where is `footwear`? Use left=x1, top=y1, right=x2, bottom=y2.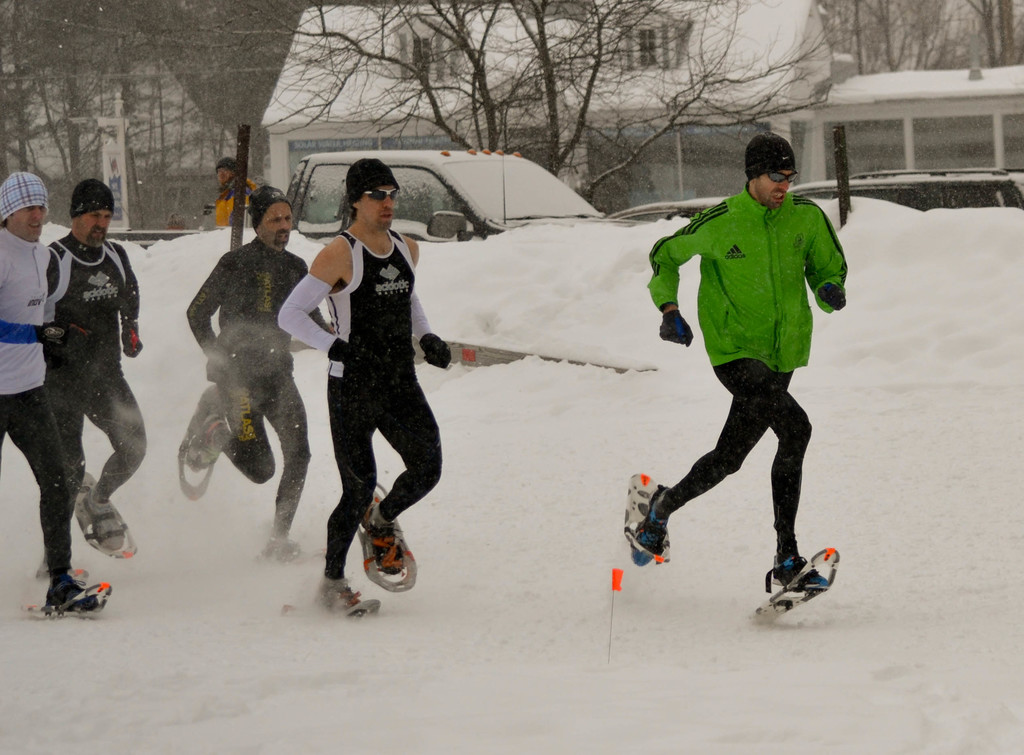
left=765, top=551, right=829, bottom=592.
